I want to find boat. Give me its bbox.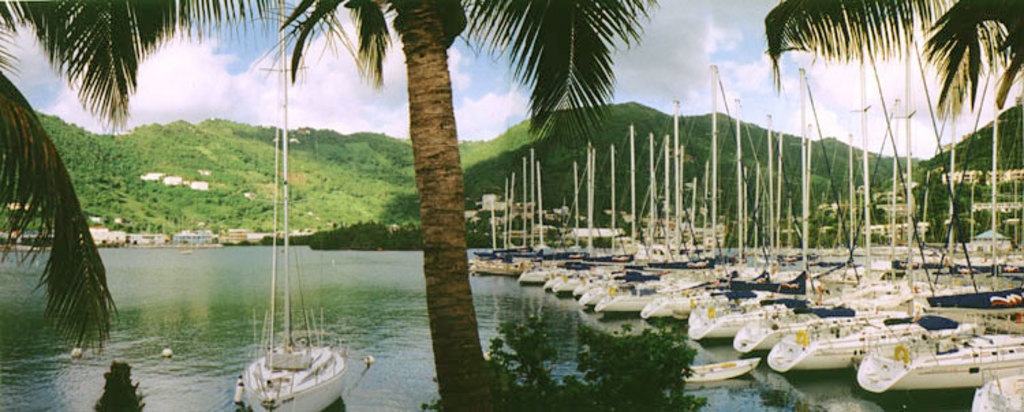
<bbox>677, 348, 763, 385</bbox>.
